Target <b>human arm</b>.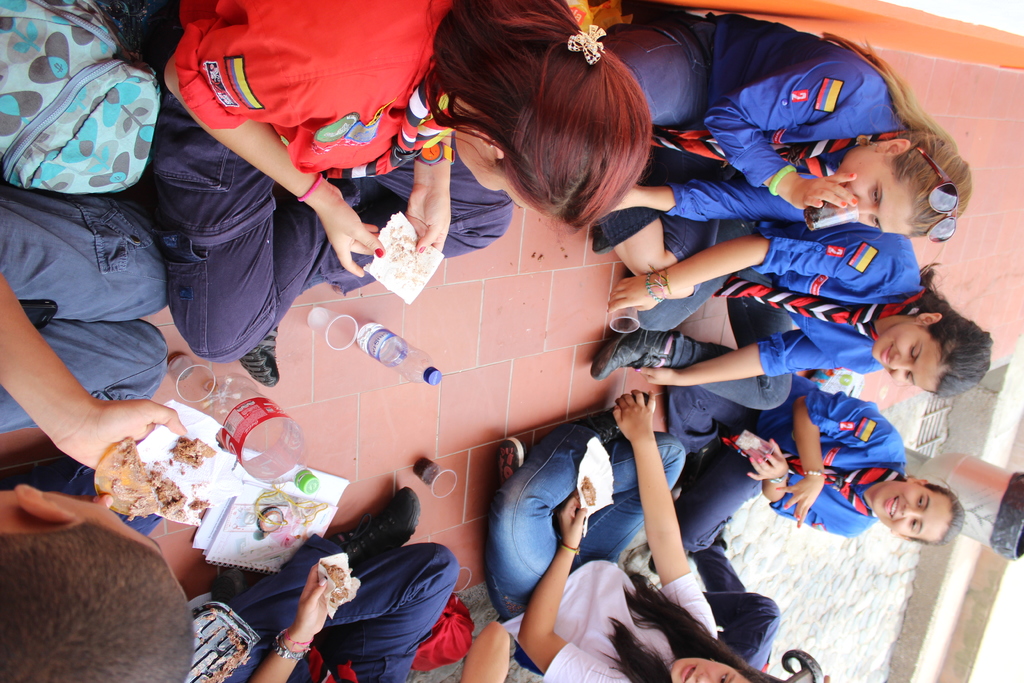
Target region: {"x1": 740, "y1": 433, "x2": 854, "y2": 538}.
